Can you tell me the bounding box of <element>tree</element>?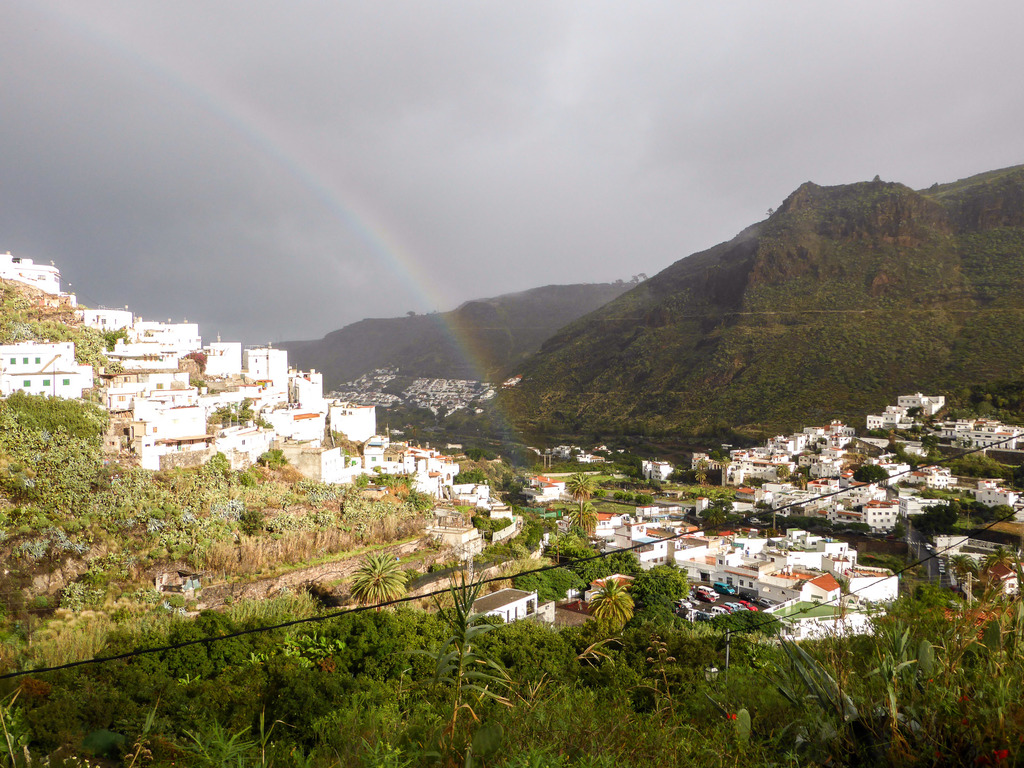
850 463 892 486.
